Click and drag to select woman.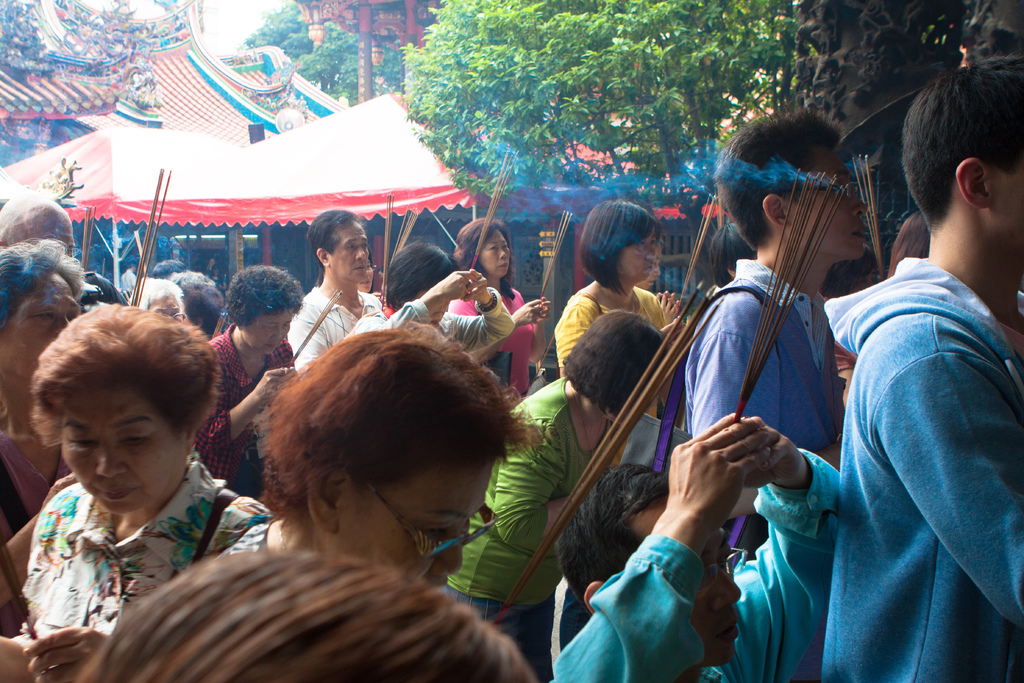
Selection: box=[547, 195, 686, 429].
